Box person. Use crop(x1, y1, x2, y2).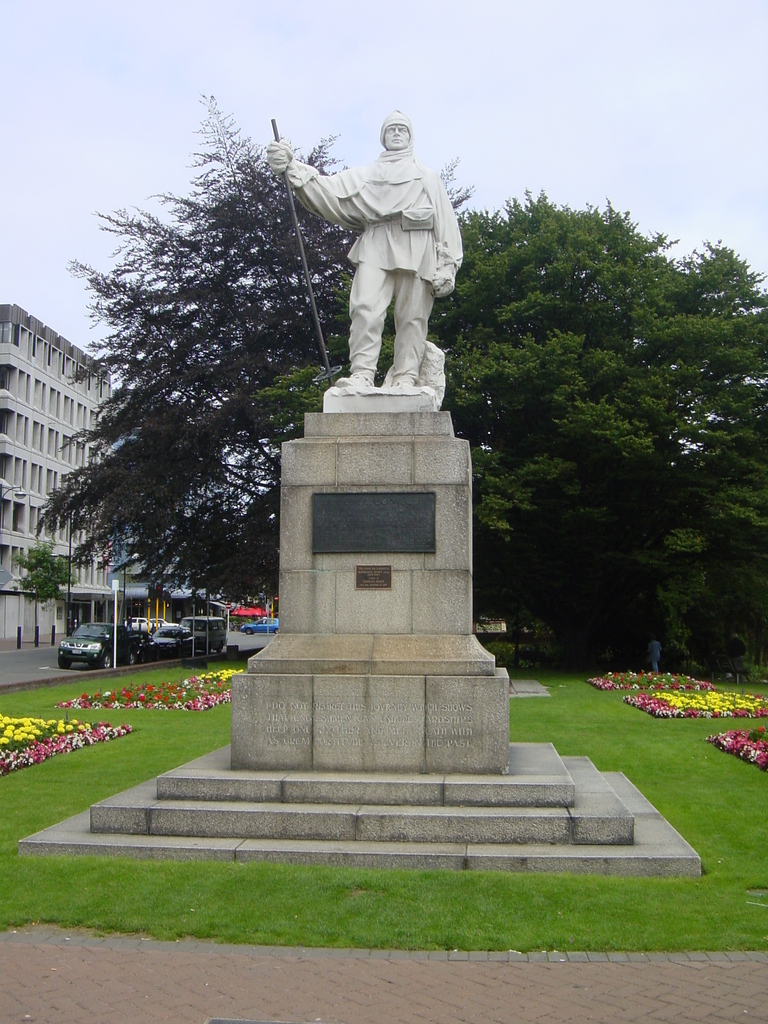
crop(302, 111, 467, 400).
